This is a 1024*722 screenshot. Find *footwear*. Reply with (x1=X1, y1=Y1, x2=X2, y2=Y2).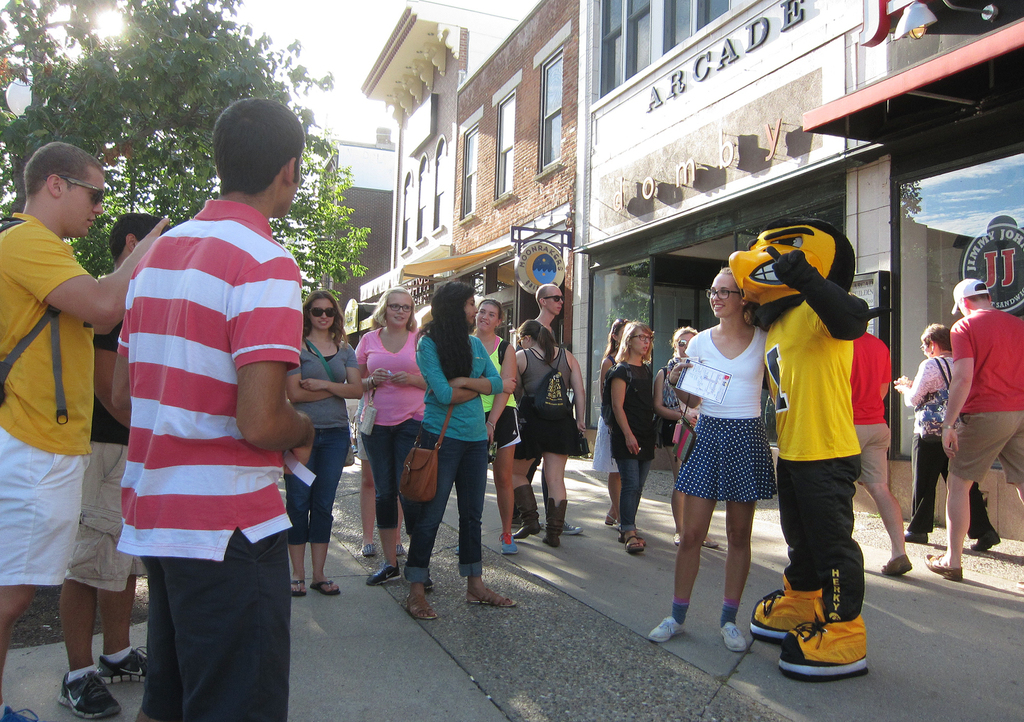
(x1=500, y1=533, x2=521, y2=555).
